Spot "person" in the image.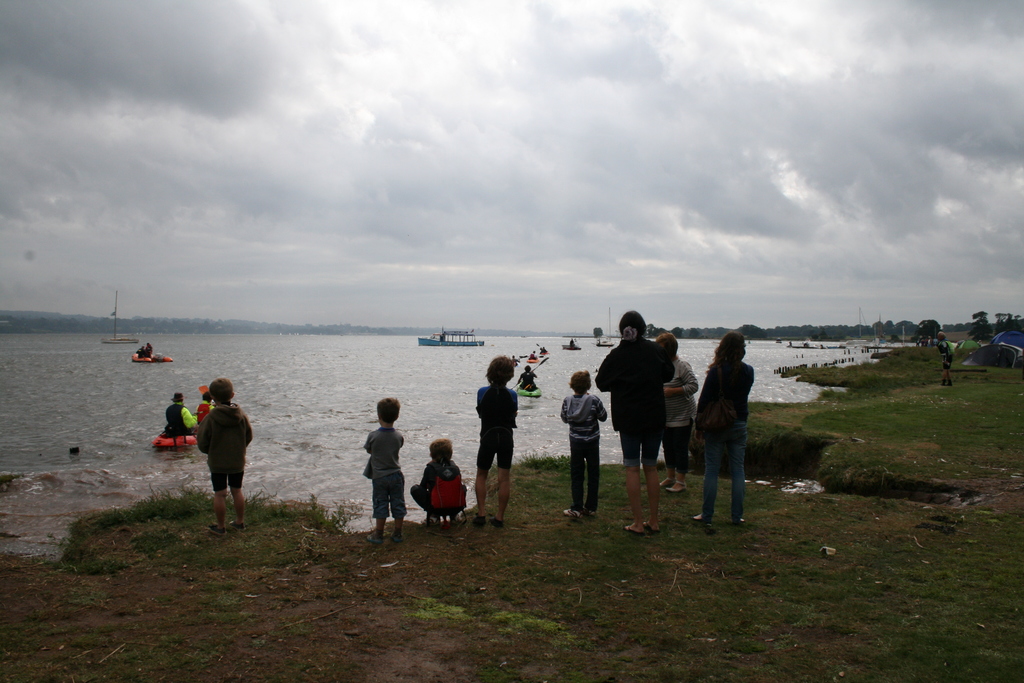
"person" found at 648, 334, 699, 493.
